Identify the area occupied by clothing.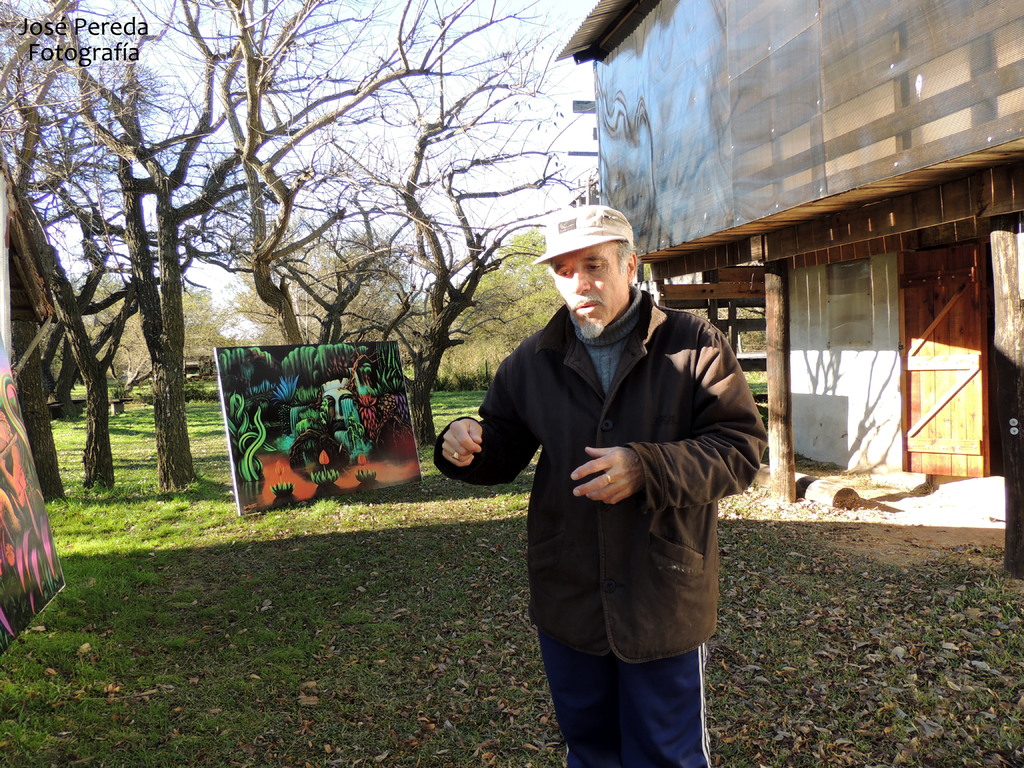
Area: (468,262,760,698).
